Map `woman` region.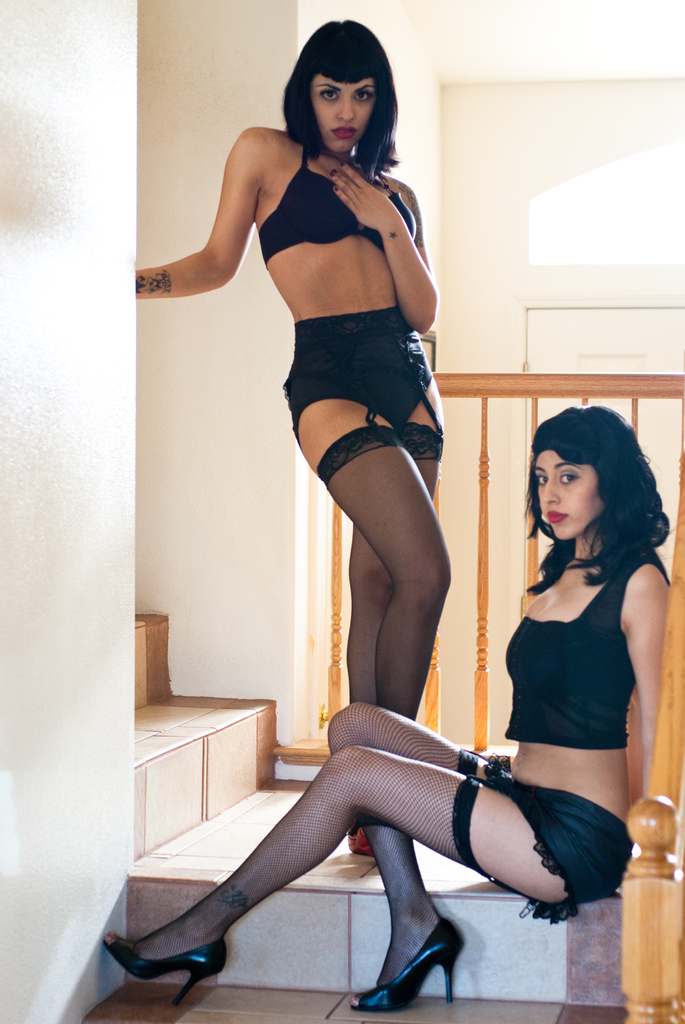
Mapped to bbox=[98, 399, 677, 1008].
